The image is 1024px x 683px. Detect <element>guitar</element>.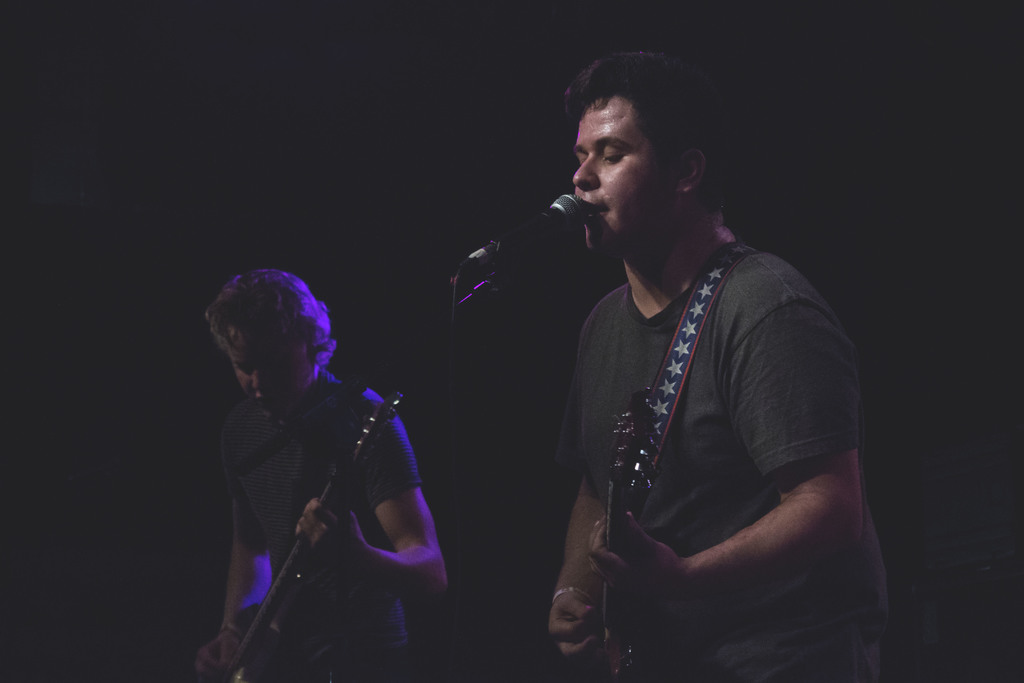
Detection: (205,393,413,682).
